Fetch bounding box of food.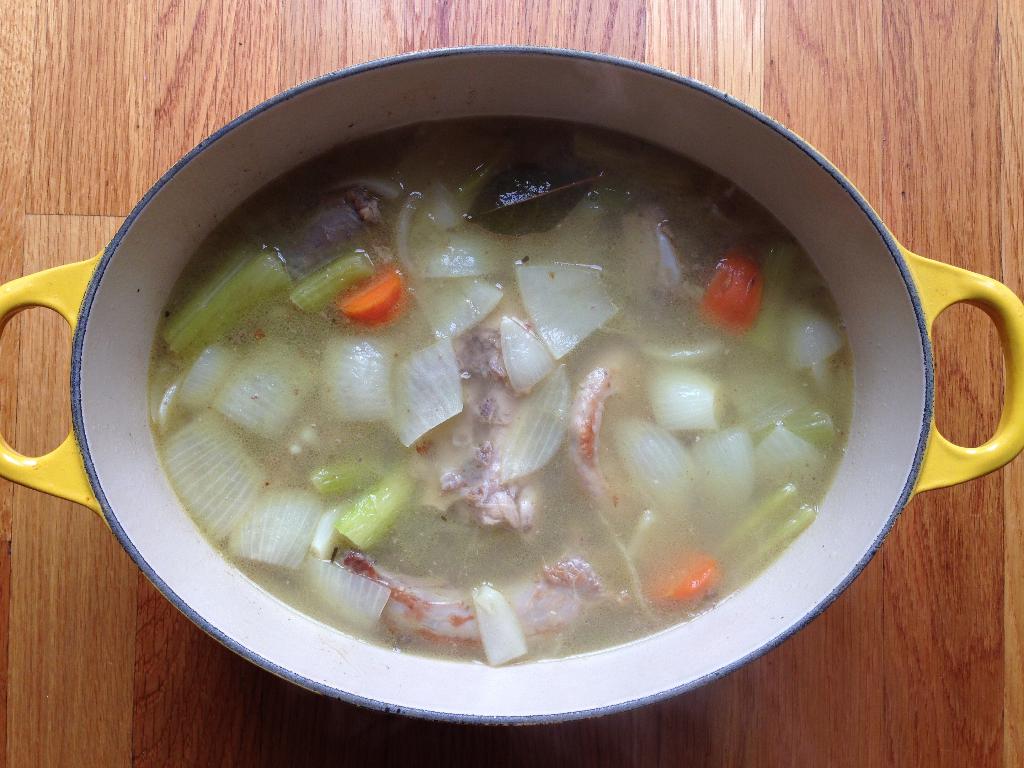
Bbox: l=98, t=93, r=958, b=692.
